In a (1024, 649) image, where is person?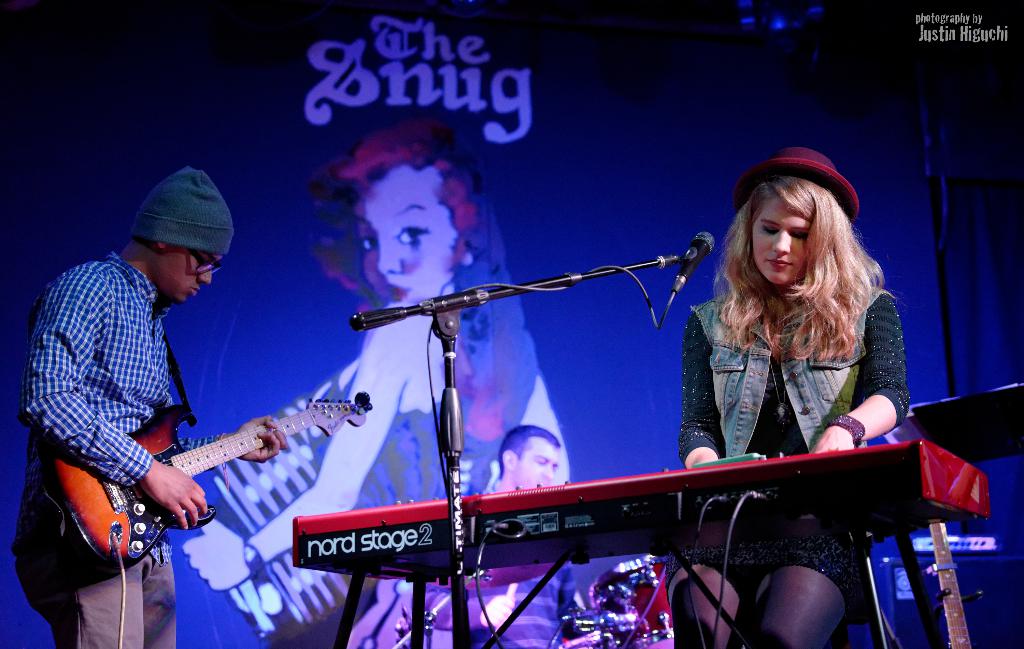
locate(173, 124, 580, 648).
